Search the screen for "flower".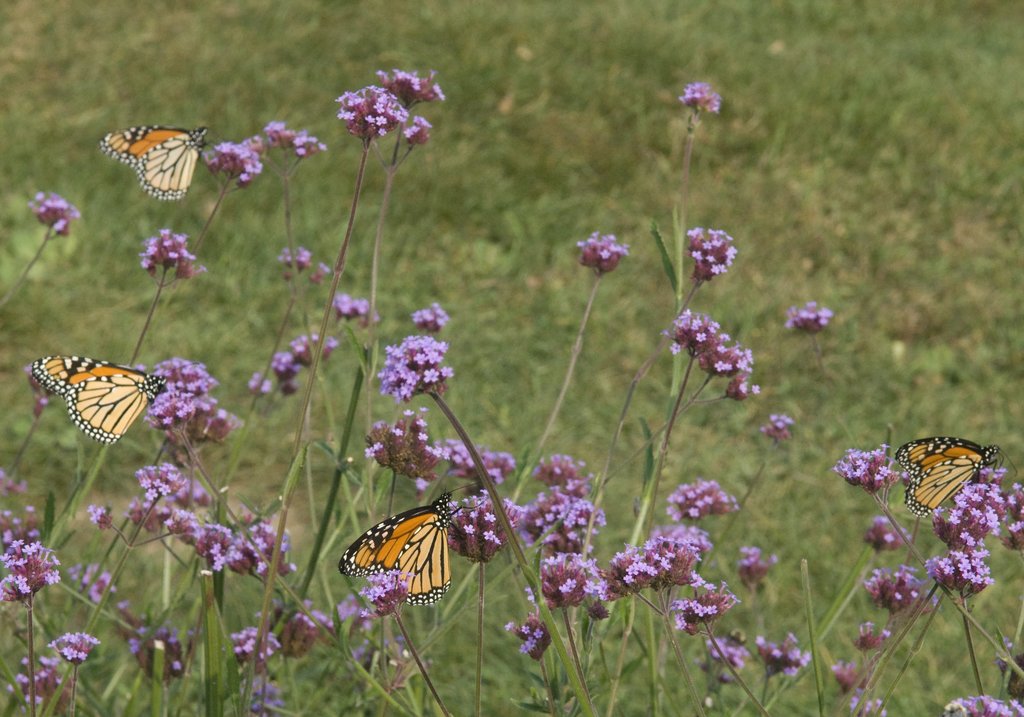
Found at {"left": 264, "top": 120, "right": 328, "bottom": 156}.
